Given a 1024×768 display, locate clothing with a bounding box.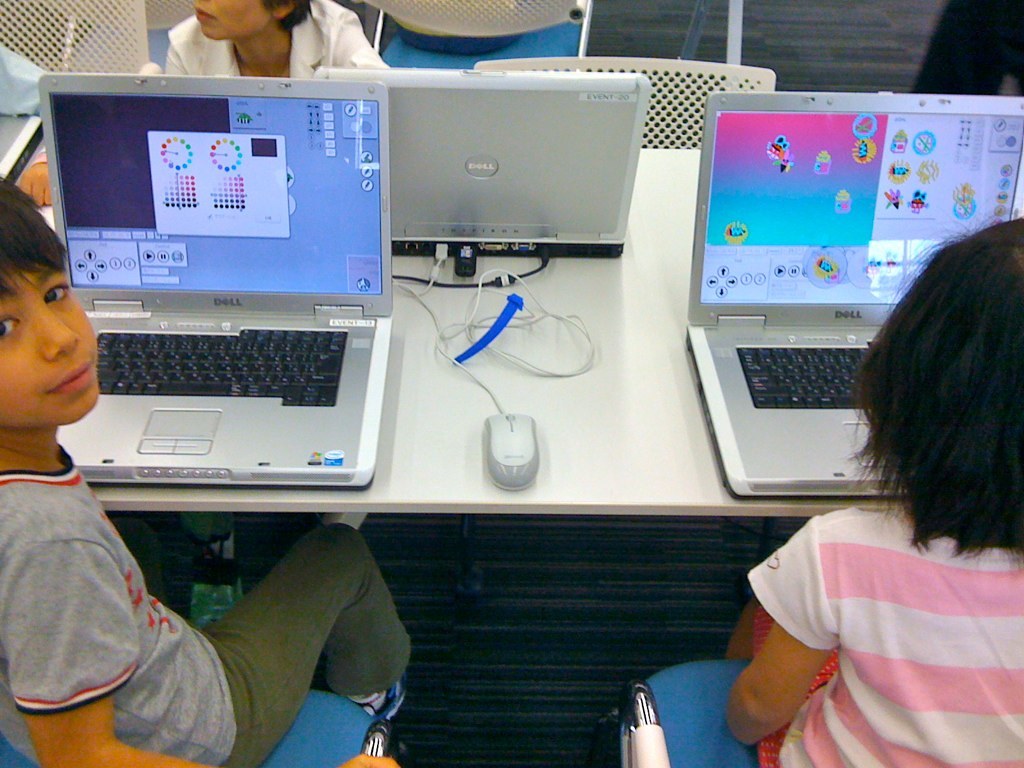
Located: x1=0, y1=38, x2=49, y2=169.
